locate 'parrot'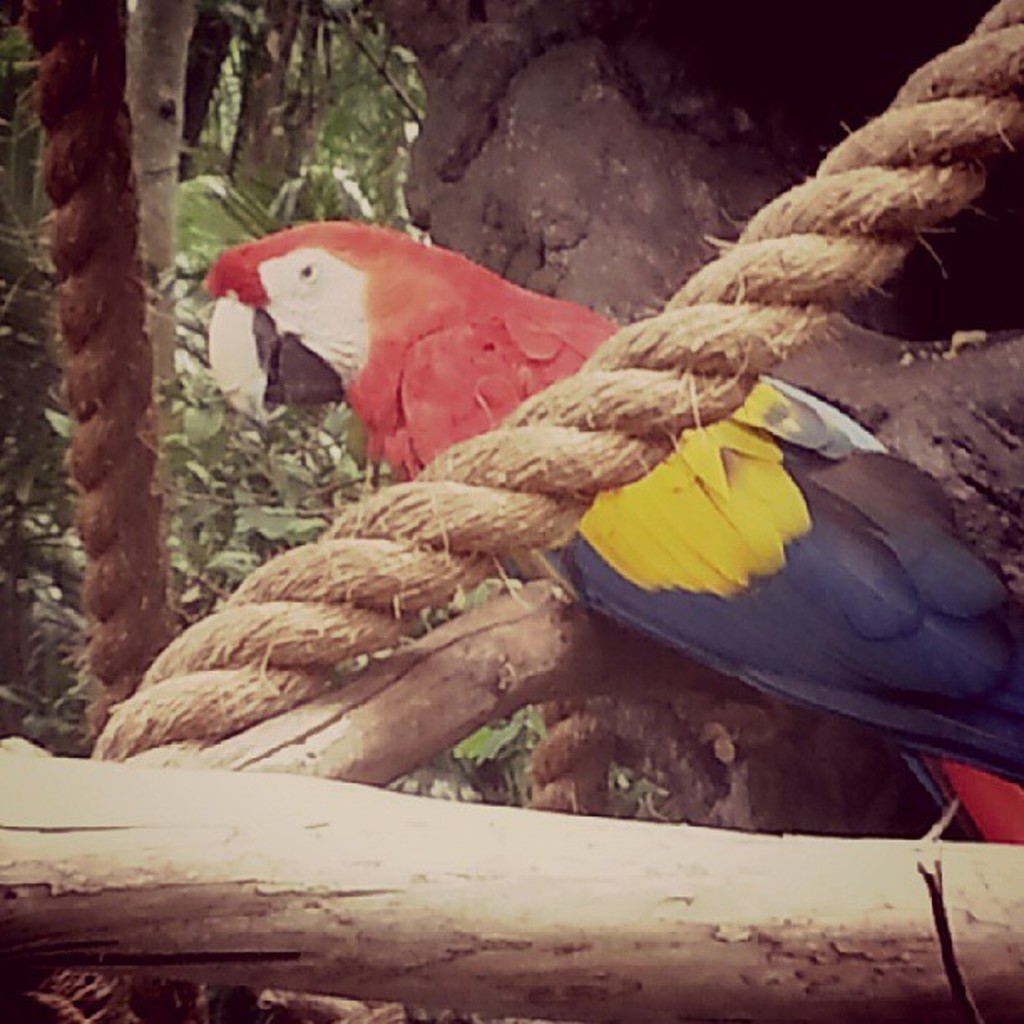
201/218/1022/843
